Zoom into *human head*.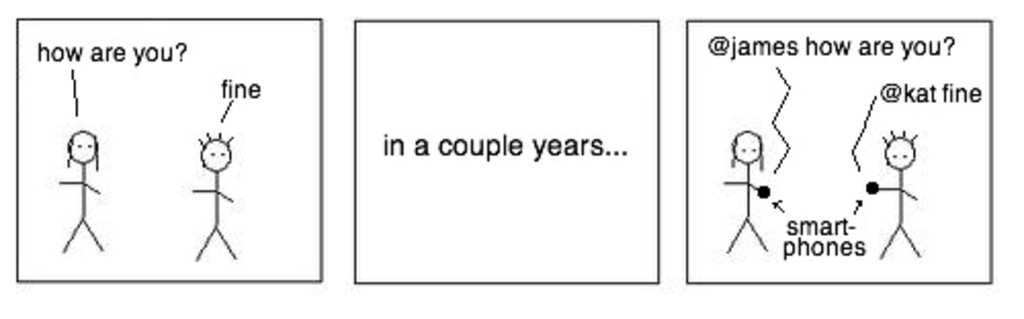
Zoom target: rect(883, 131, 920, 168).
